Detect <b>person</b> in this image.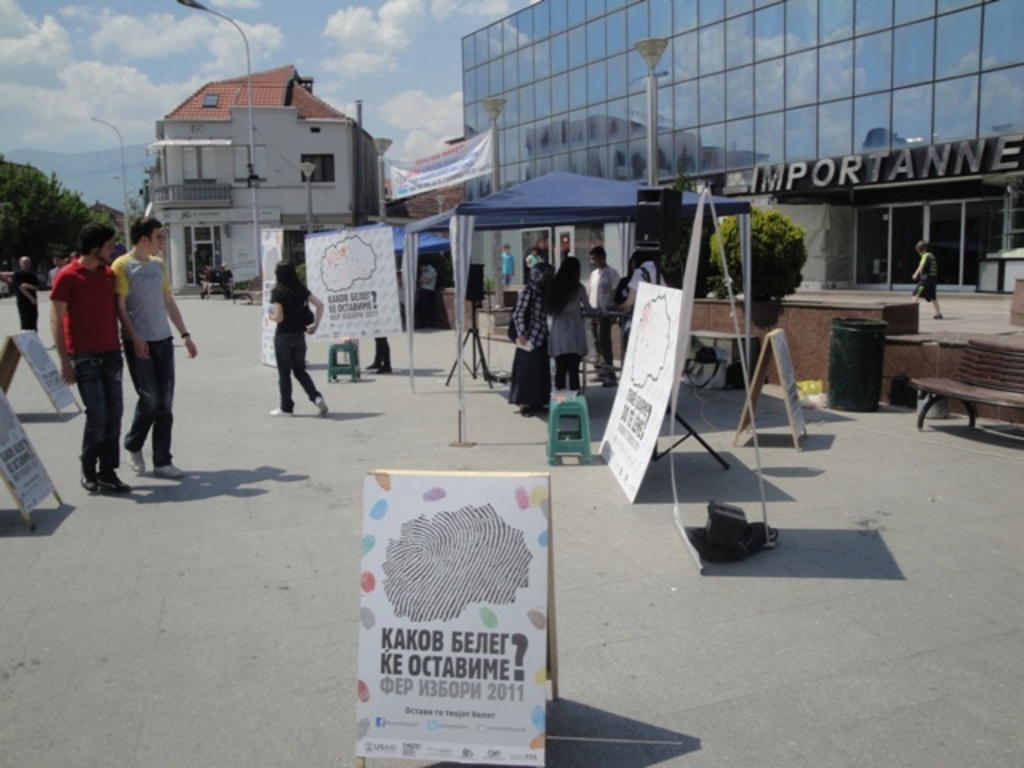
Detection: locate(112, 213, 197, 483).
